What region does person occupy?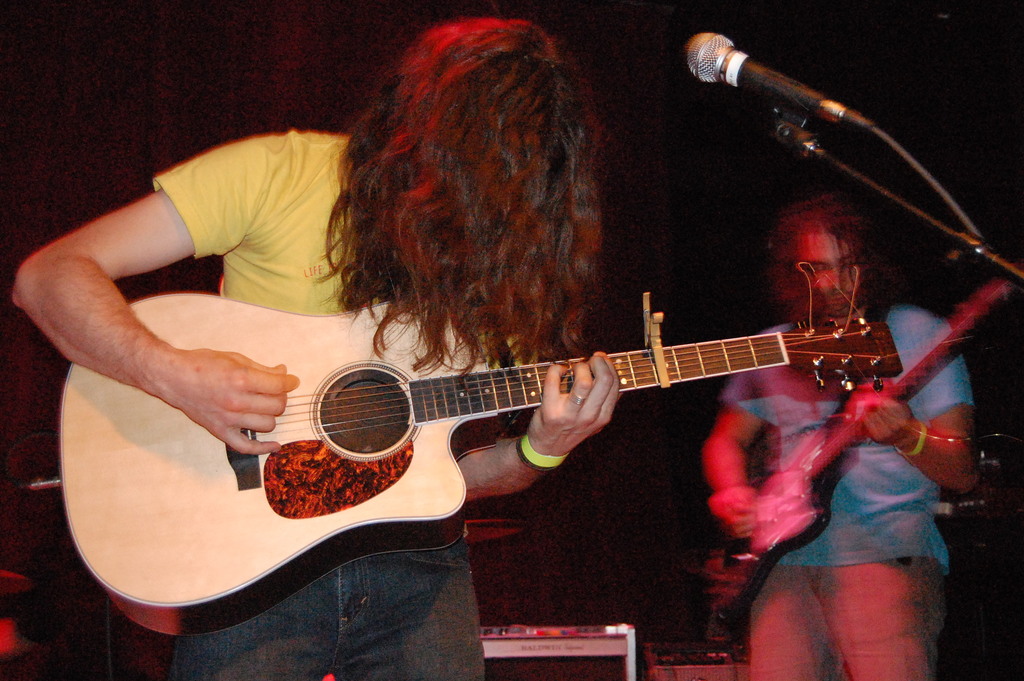
701,192,973,680.
